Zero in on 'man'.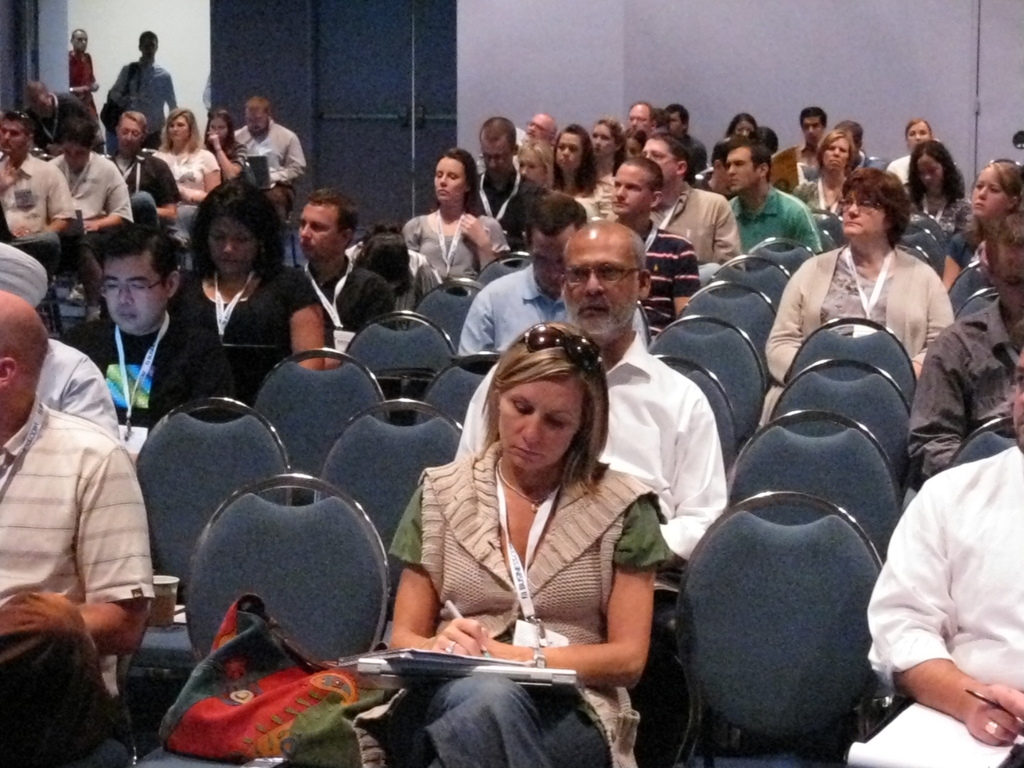
Zeroed in: pyautogui.locateOnScreen(289, 201, 390, 314).
